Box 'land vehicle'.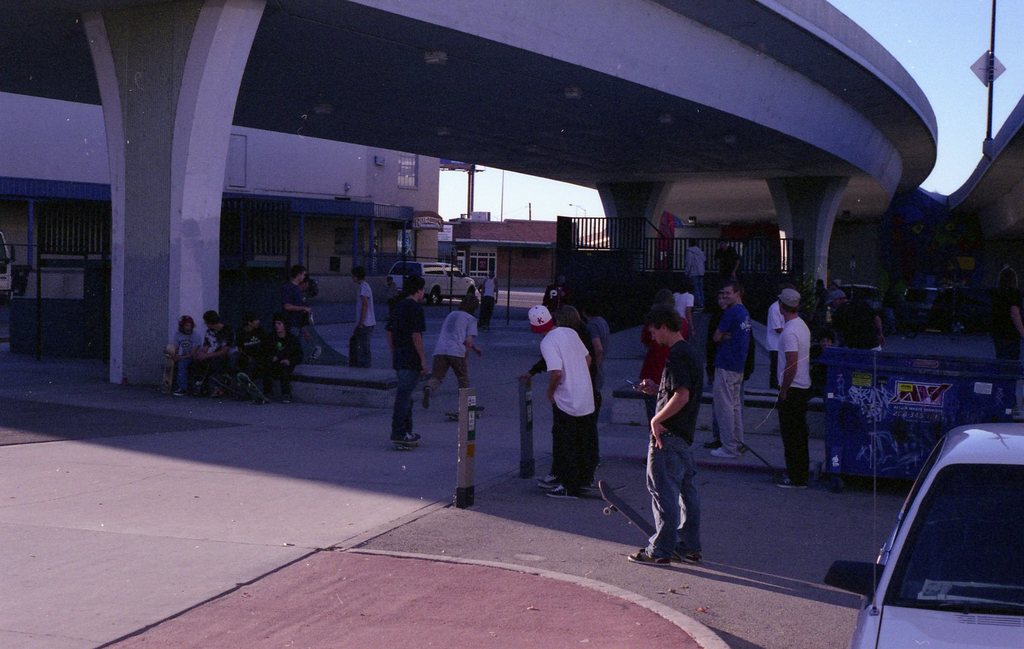
936, 287, 989, 332.
